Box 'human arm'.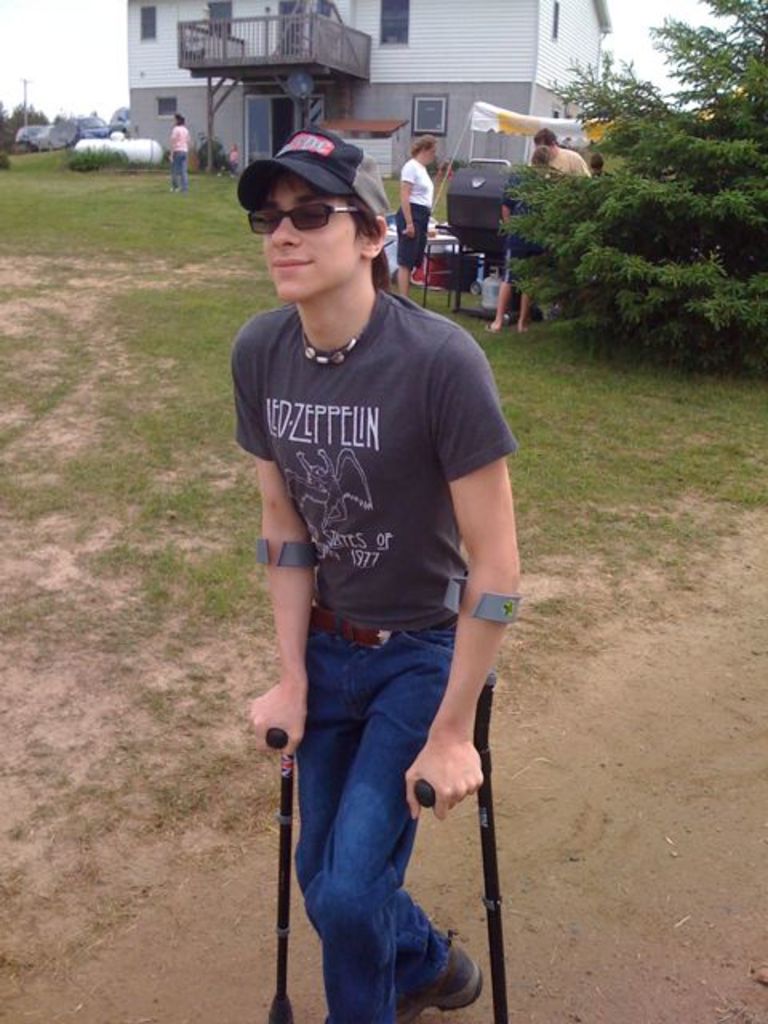
<region>408, 349, 522, 826</region>.
